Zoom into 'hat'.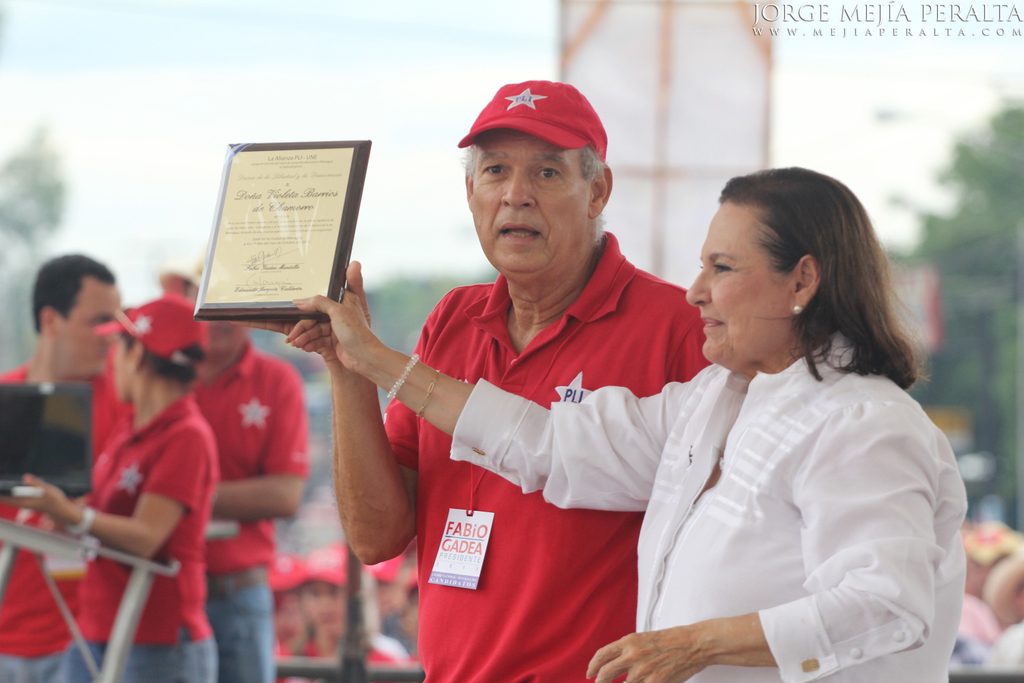
Zoom target: [95, 292, 209, 365].
